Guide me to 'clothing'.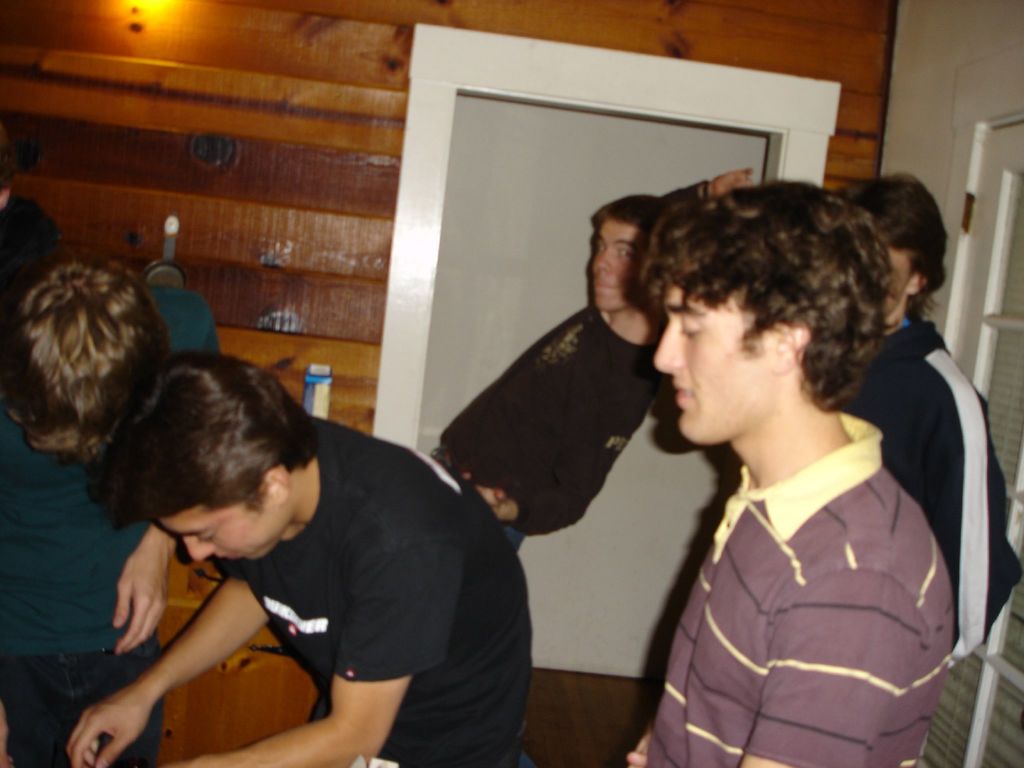
Guidance: detection(648, 412, 951, 767).
